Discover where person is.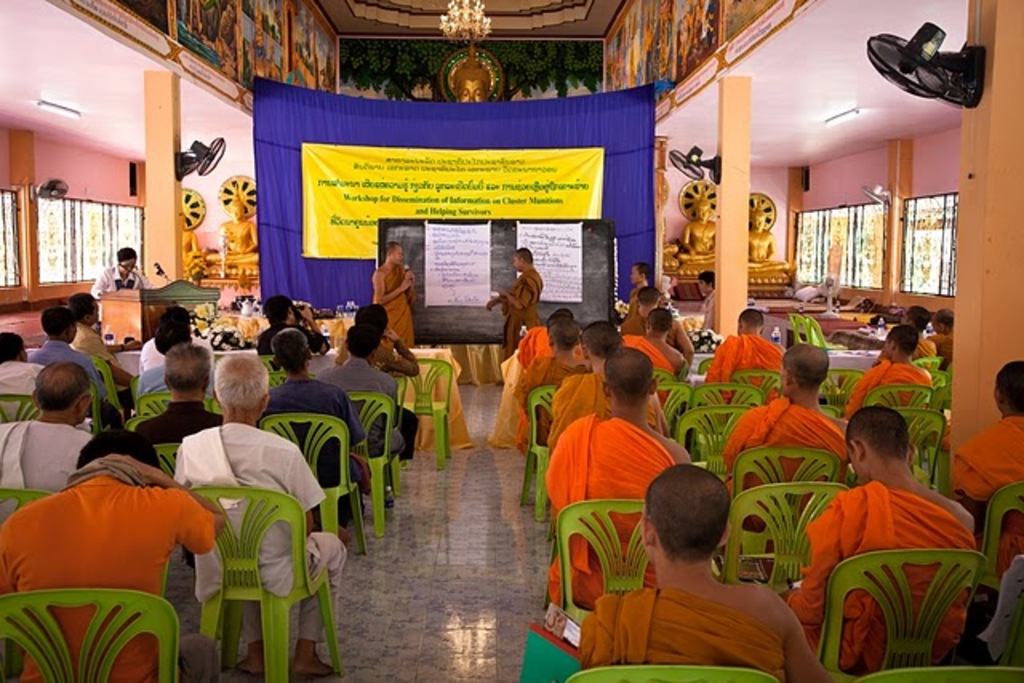
Discovered at x1=205 y1=197 x2=264 y2=272.
